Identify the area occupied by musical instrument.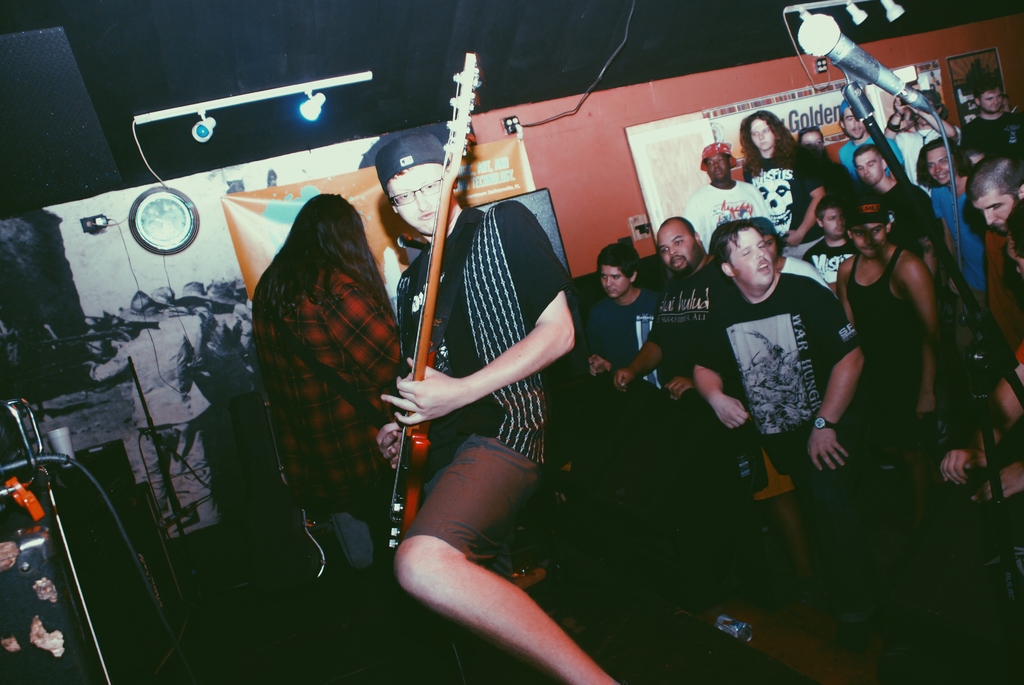
Area: bbox=[372, 47, 482, 563].
